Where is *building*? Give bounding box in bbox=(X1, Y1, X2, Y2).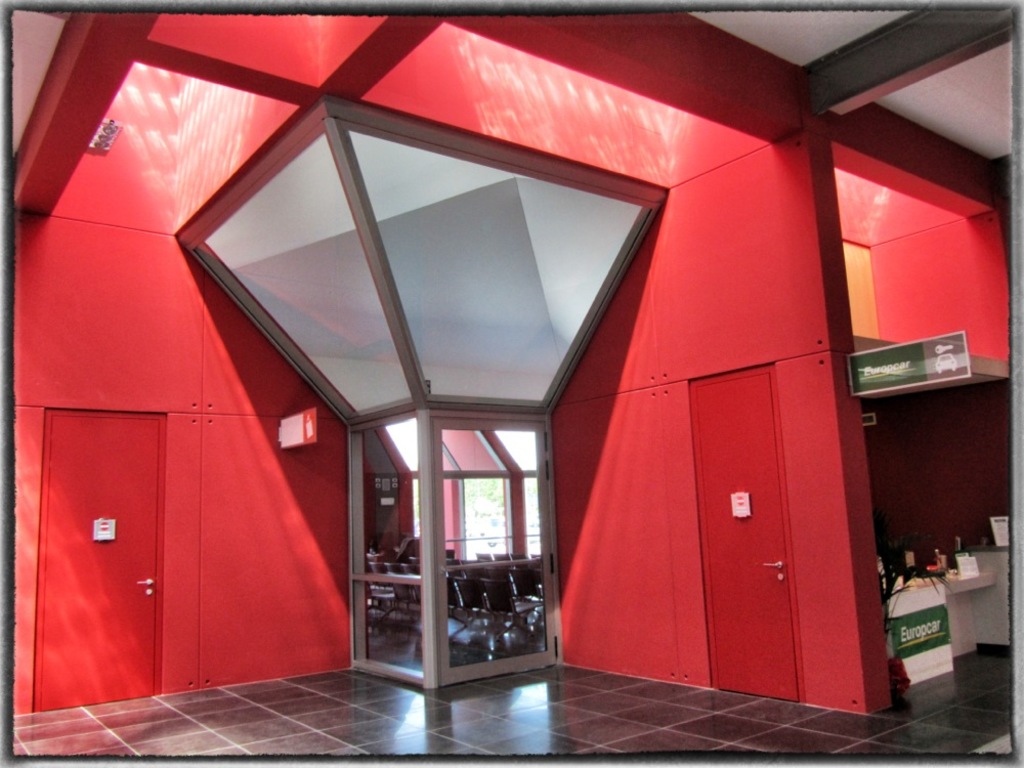
bbox=(10, 10, 1009, 756).
